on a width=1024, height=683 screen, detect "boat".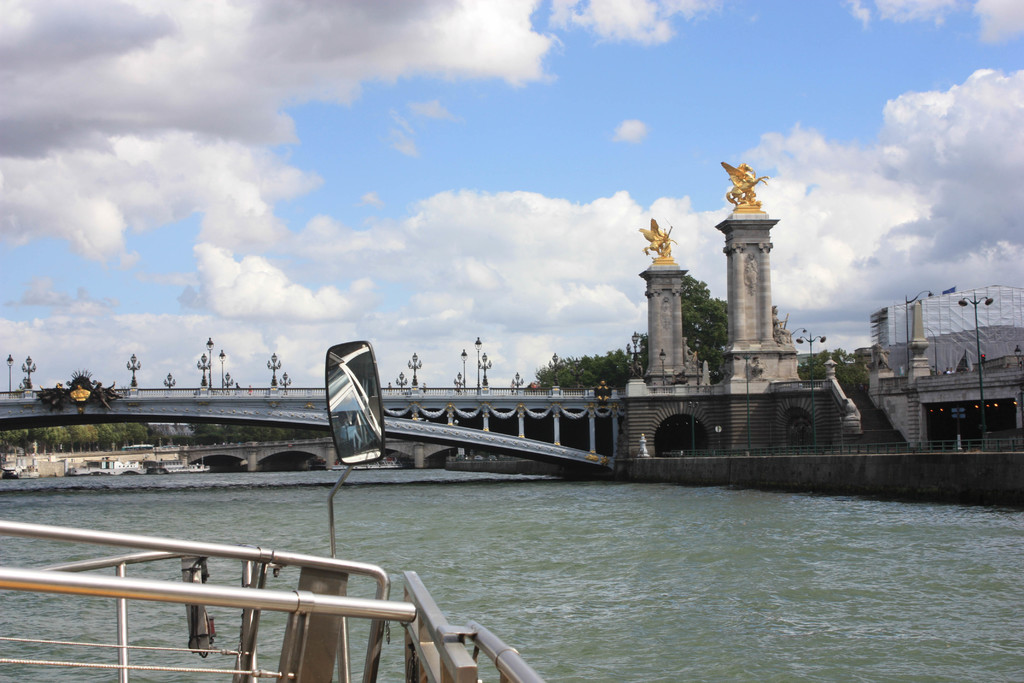
box(65, 454, 147, 479).
